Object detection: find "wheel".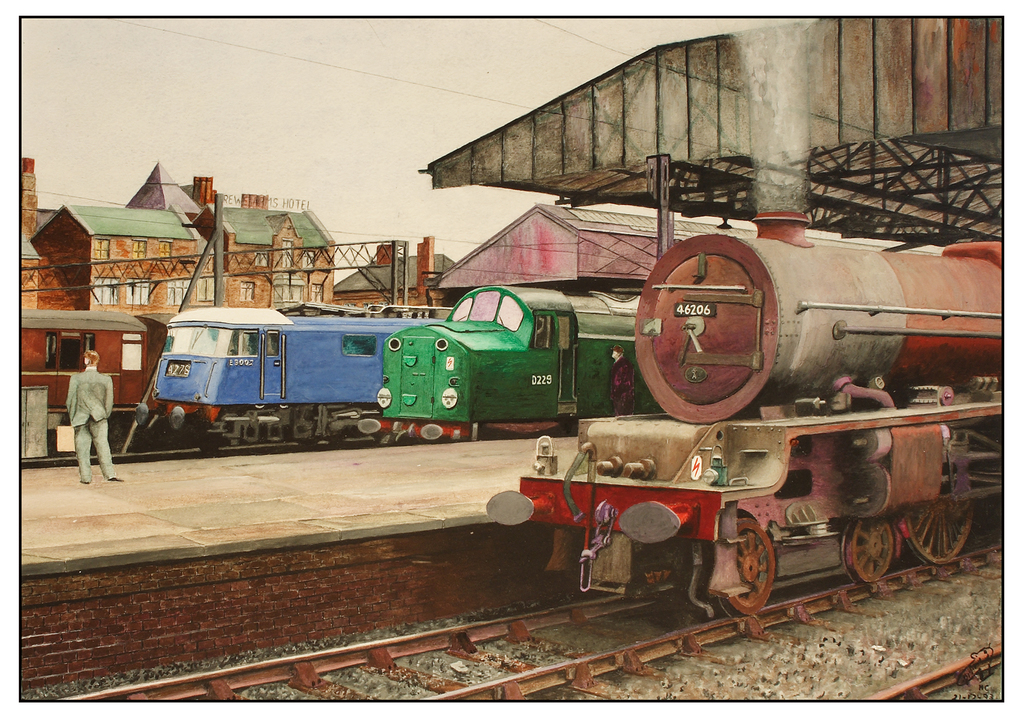
842,521,895,590.
